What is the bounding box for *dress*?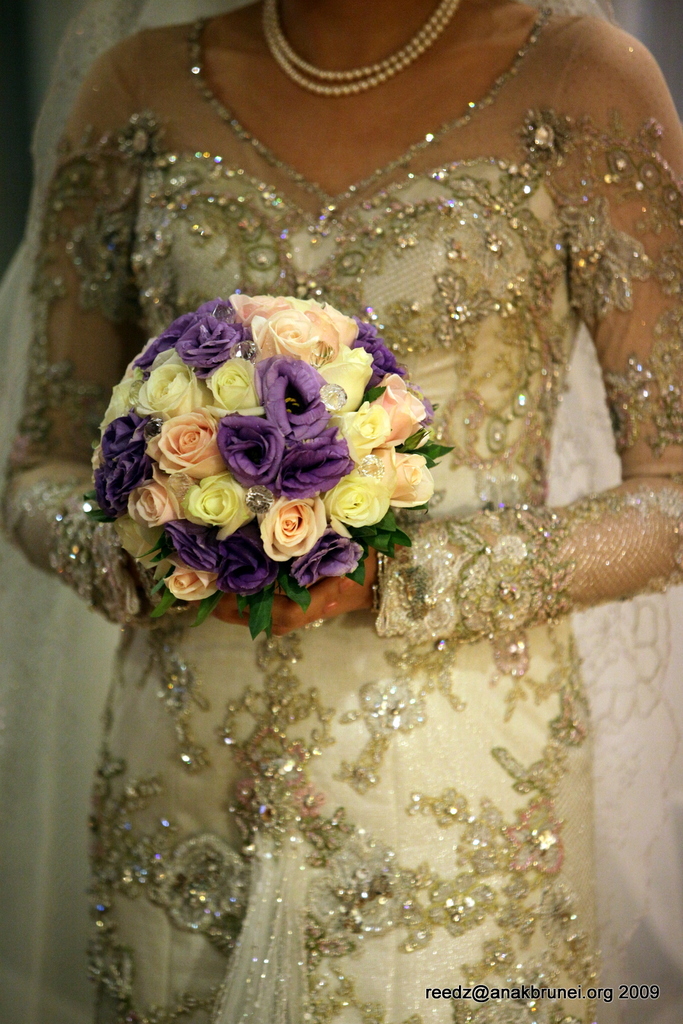
[0, 0, 682, 1019].
